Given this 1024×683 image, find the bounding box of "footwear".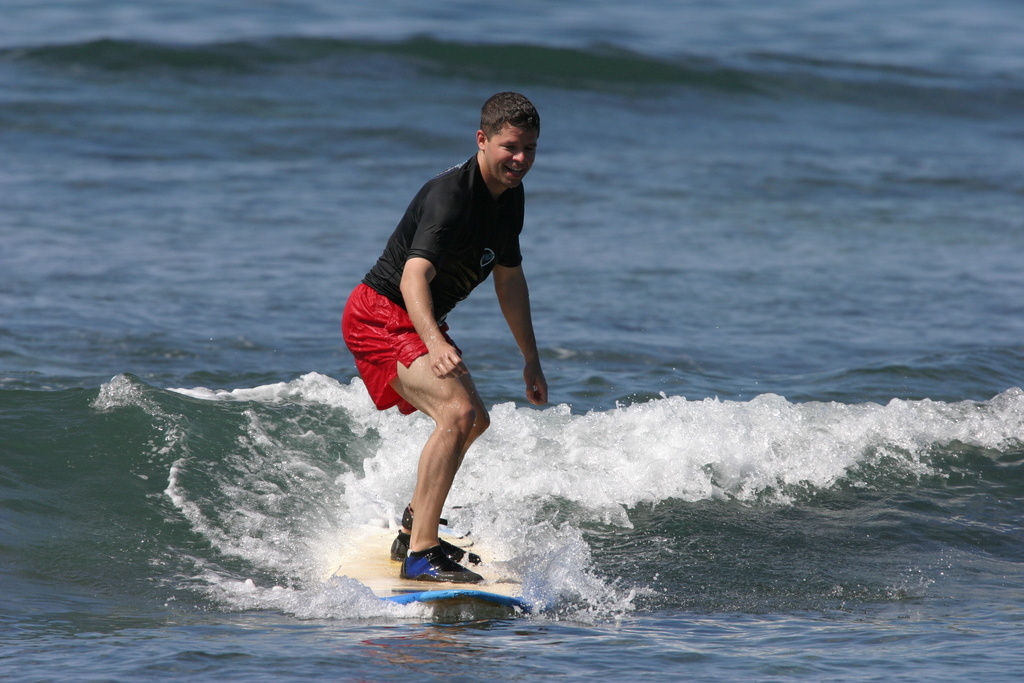
crop(384, 503, 481, 573).
